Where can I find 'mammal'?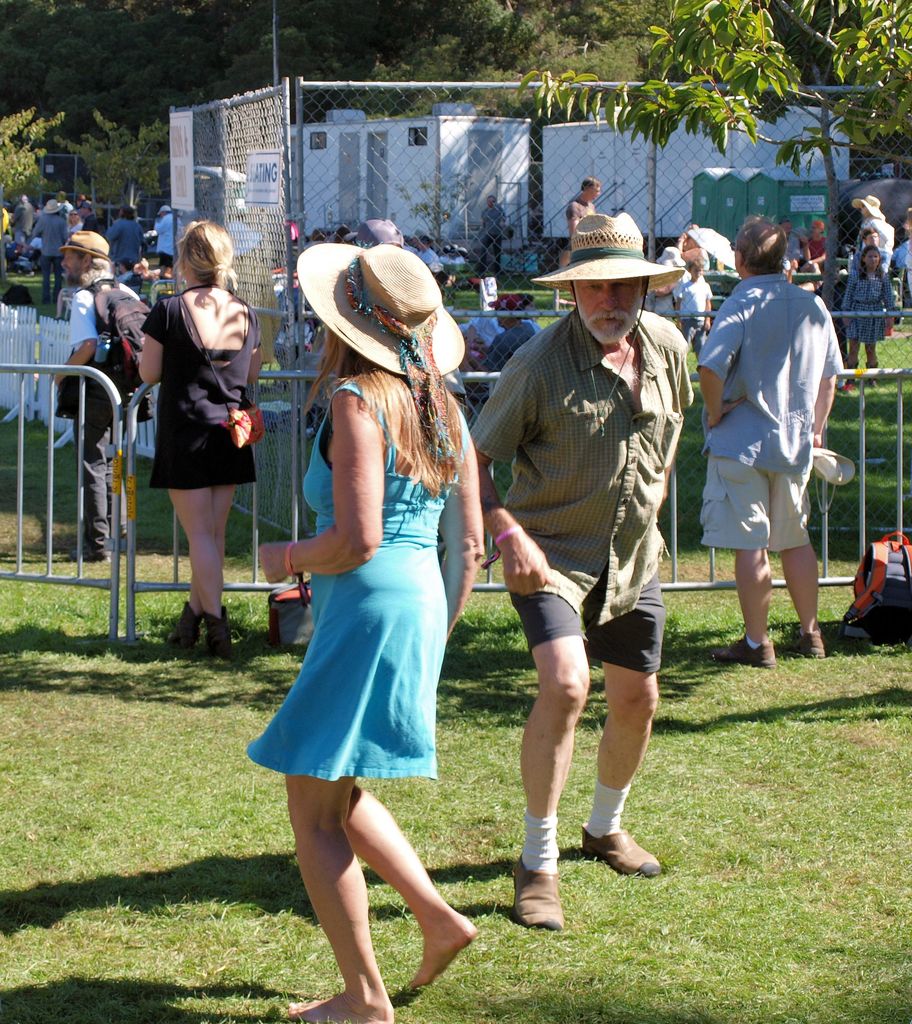
You can find it at [847, 189, 891, 269].
